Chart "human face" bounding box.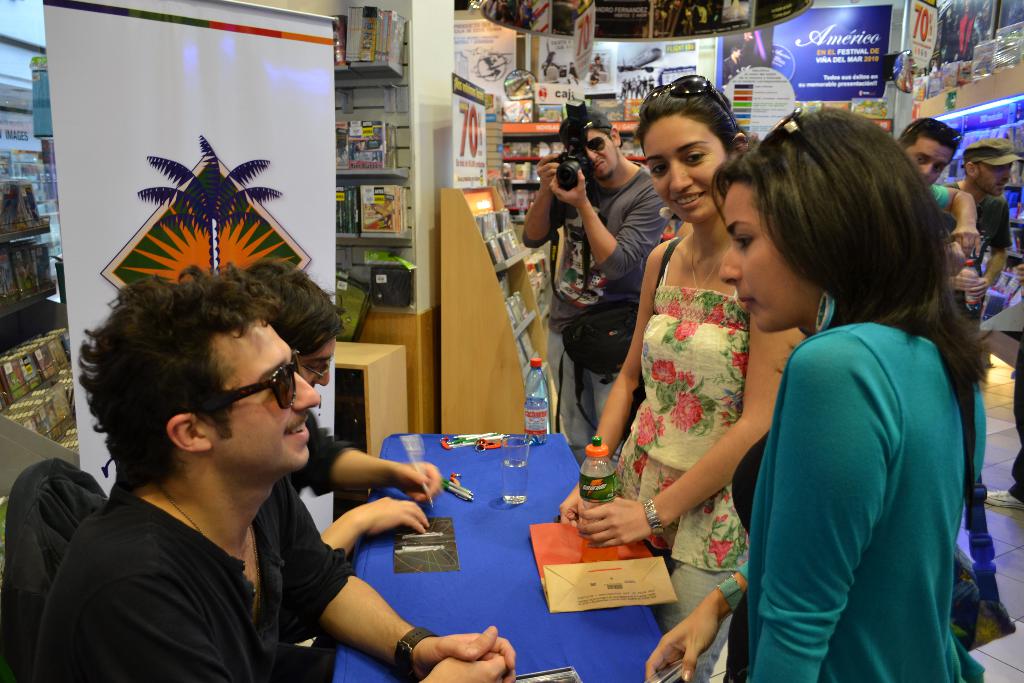
Charted: l=189, t=308, r=330, b=474.
